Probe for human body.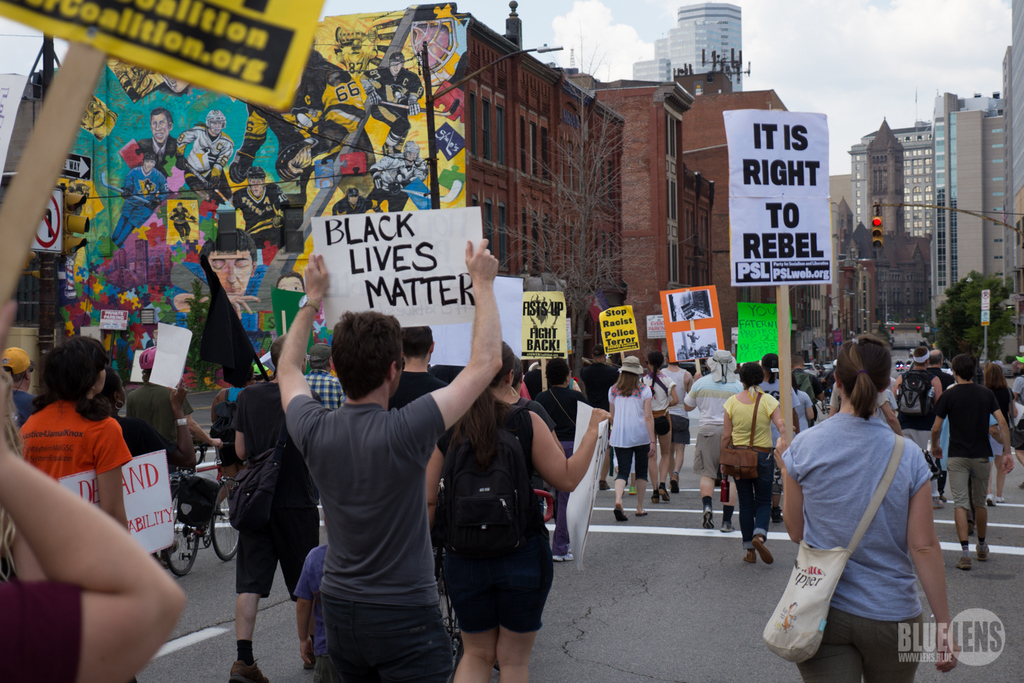
Probe result: region(389, 324, 452, 410).
